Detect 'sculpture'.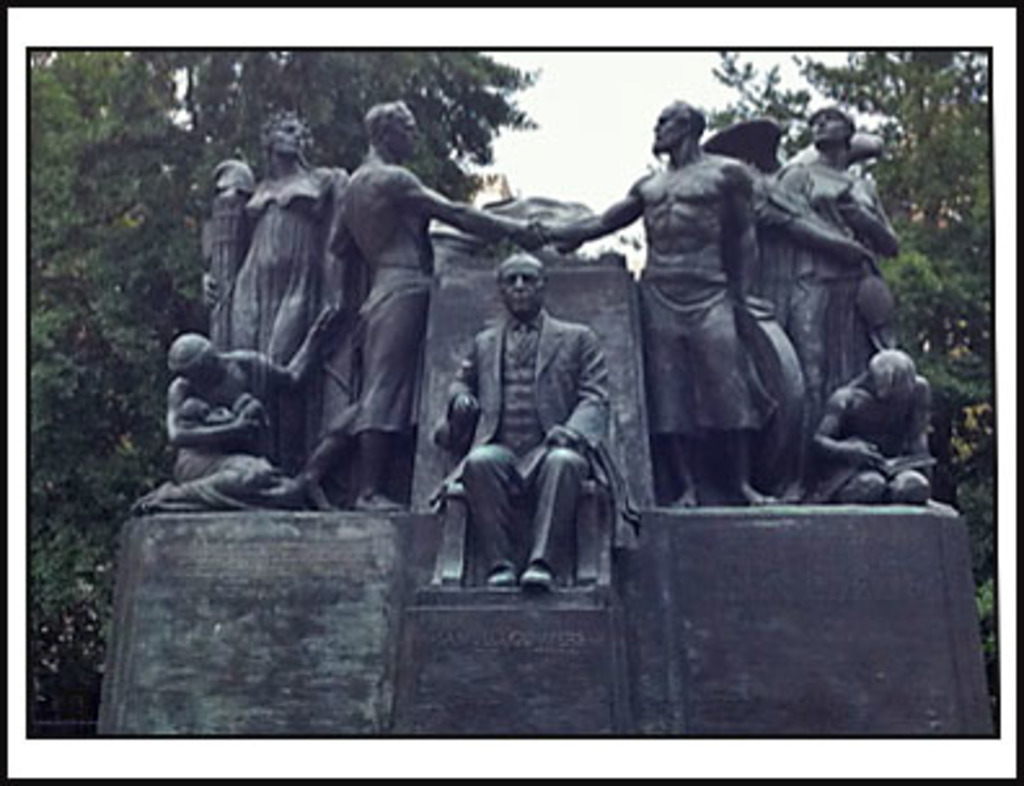
Detected at x1=745 y1=109 x2=910 y2=496.
